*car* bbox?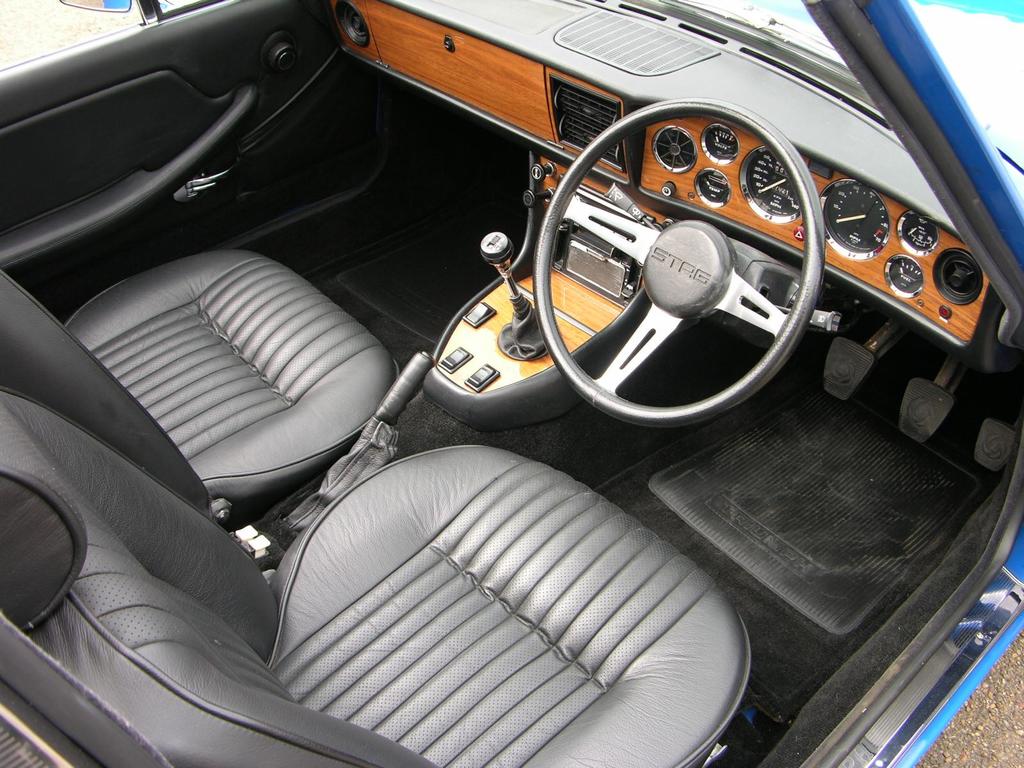
BBox(0, 0, 1023, 767)
